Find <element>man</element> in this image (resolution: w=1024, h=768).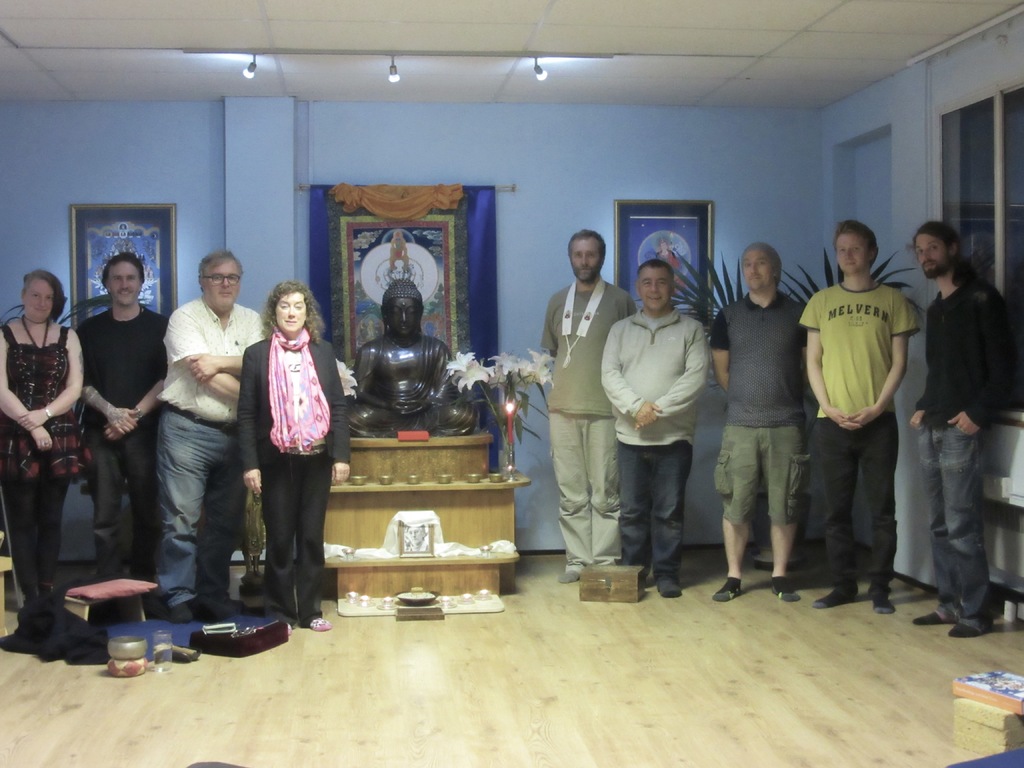
(left=904, top=221, right=1010, bottom=639).
